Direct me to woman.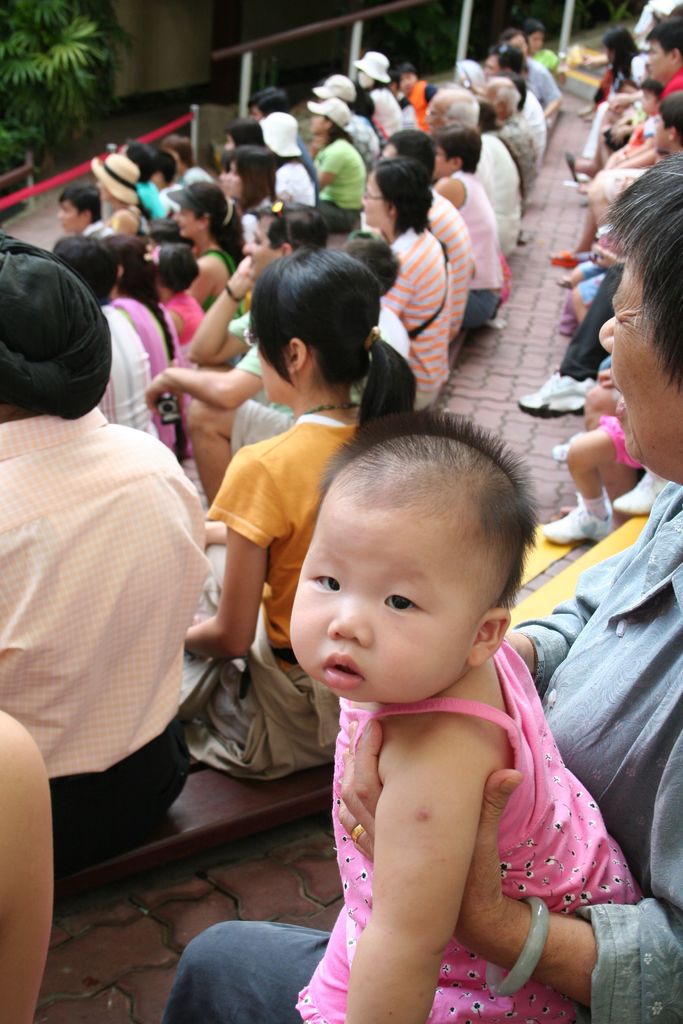
Direction: (307, 100, 367, 230).
